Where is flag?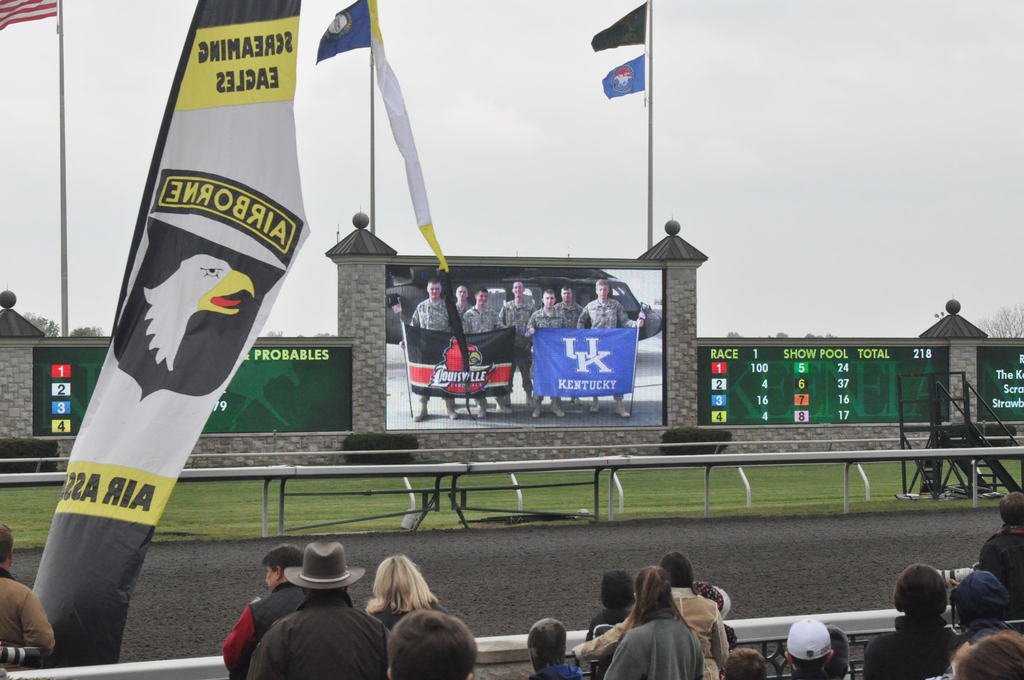
rect(601, 45, 655, 99).
